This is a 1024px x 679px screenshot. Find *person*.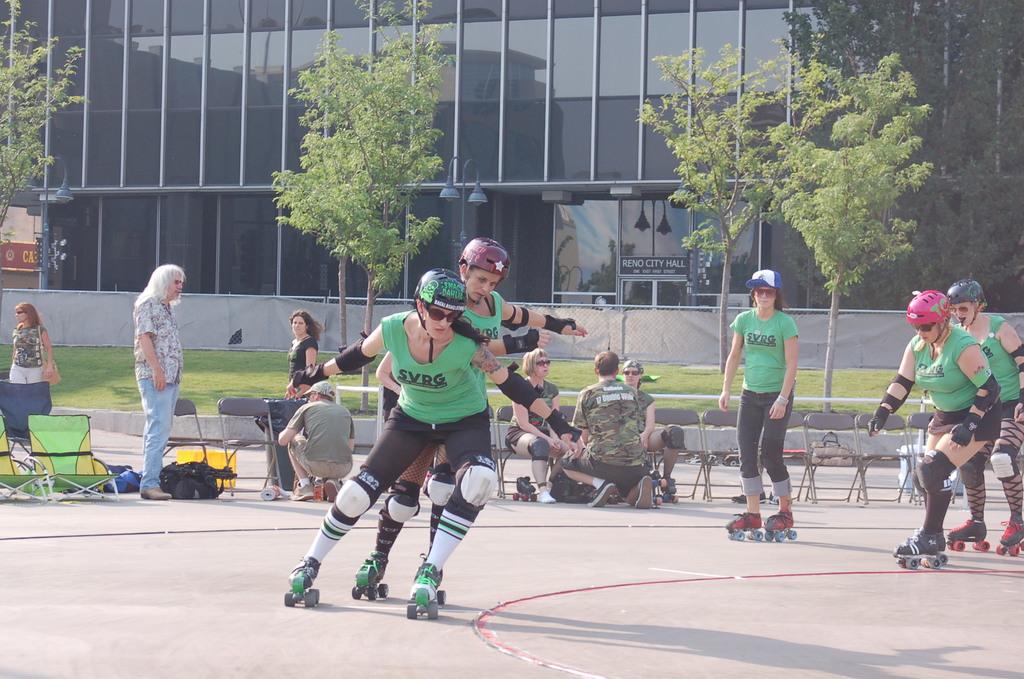
Bounding box: crop(285, 267, 584, 621).
